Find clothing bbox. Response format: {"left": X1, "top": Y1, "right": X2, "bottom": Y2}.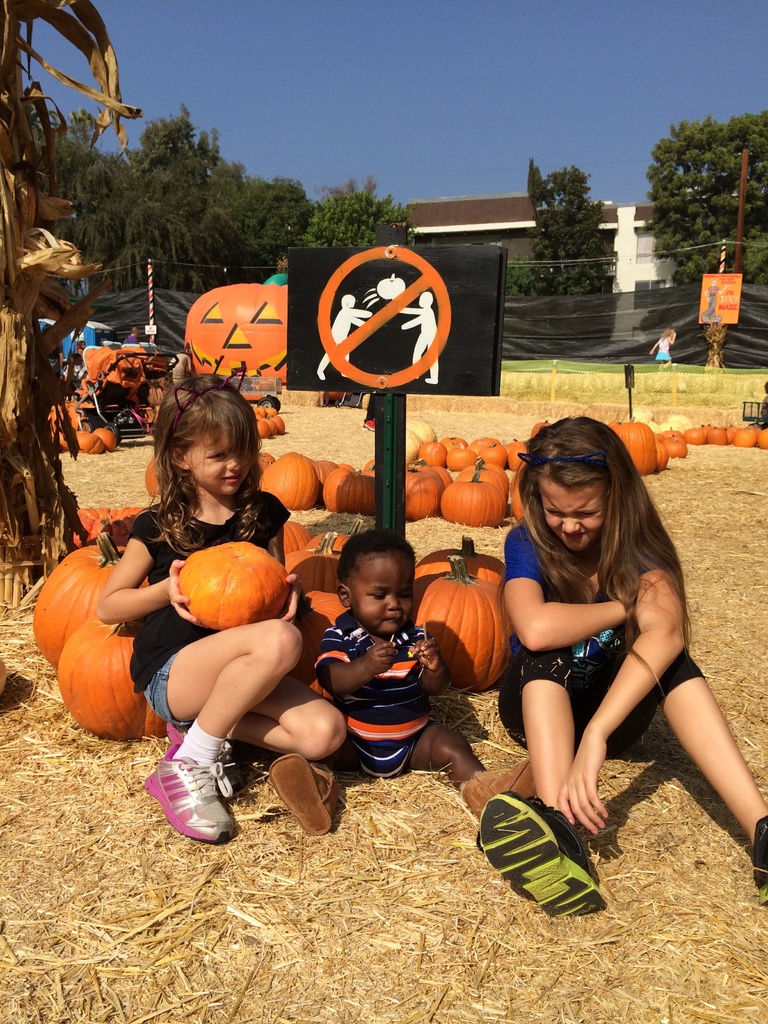
{"left": 310, "top": 611, "right": 442, "bottom": 777}.
